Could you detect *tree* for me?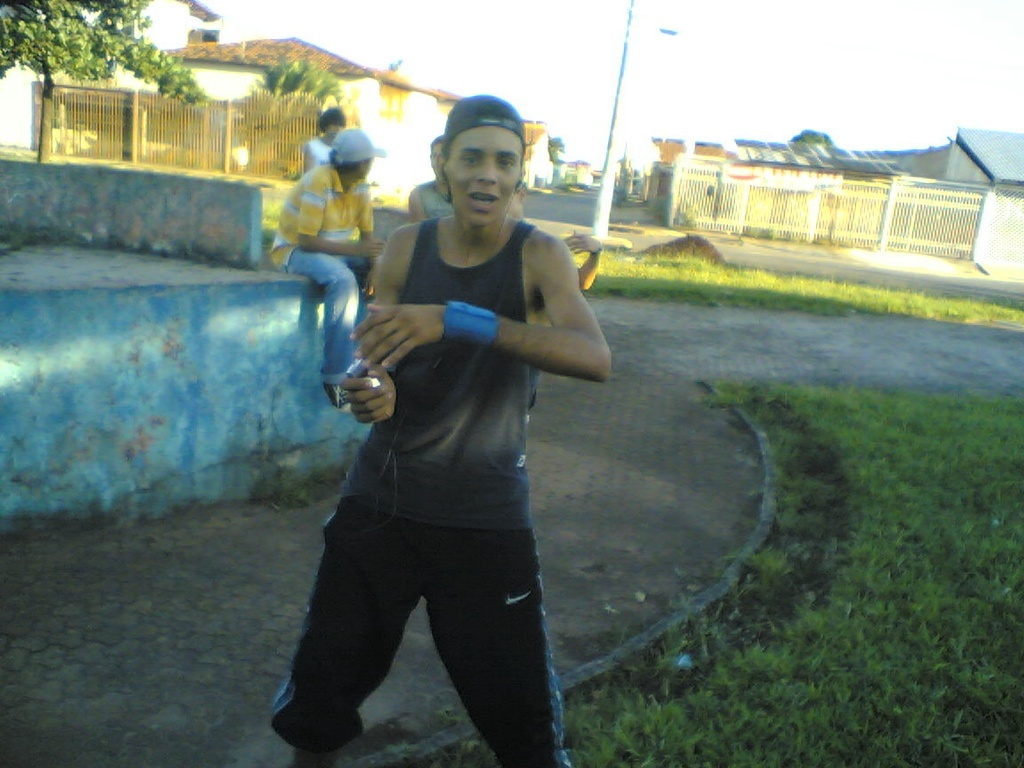
Detection result: 222,52,348,128.
